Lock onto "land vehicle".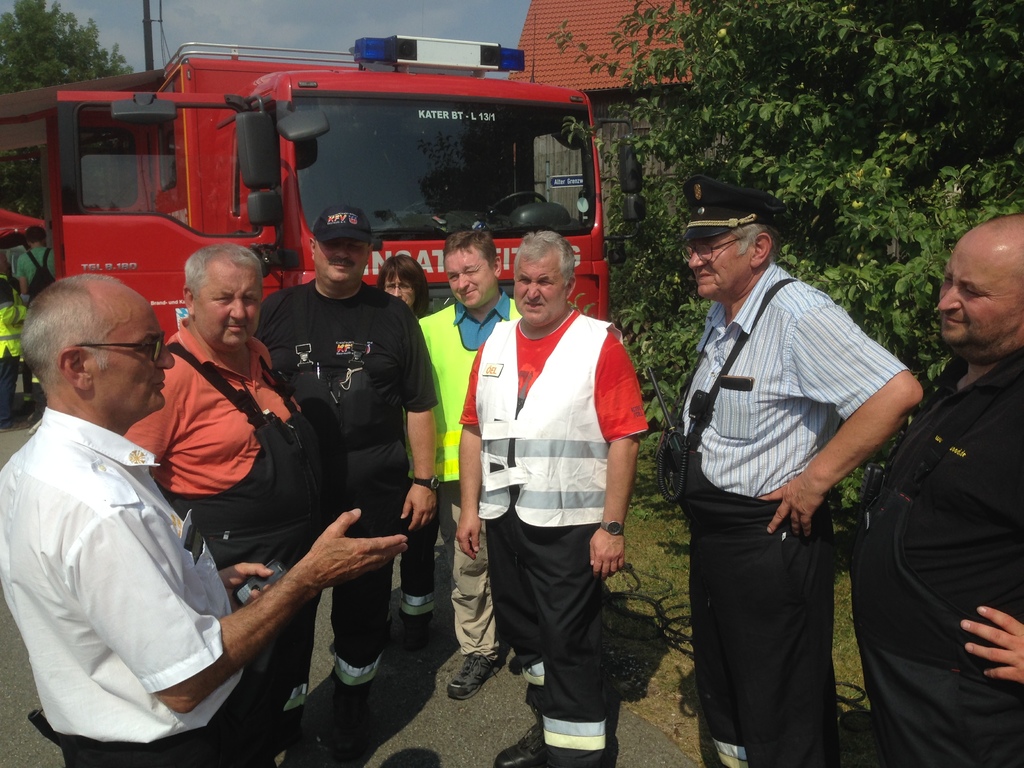
Locked: x1=44 y1=31 x2=608 y2=319.
